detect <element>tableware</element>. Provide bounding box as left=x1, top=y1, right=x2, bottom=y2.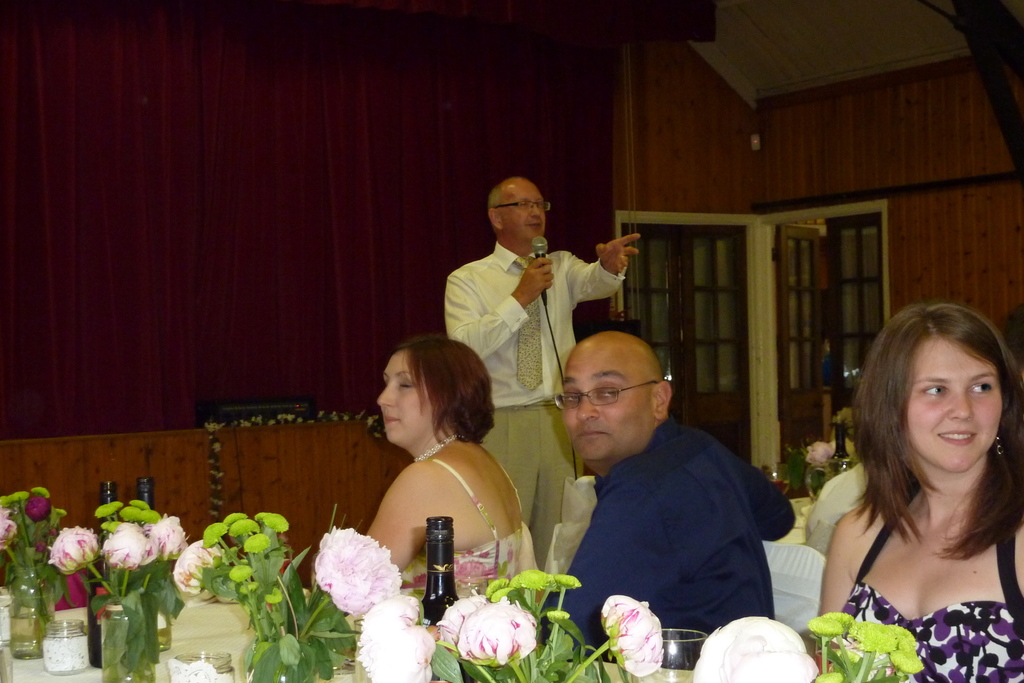
left=763, top=465, right=793, bottom=500.
